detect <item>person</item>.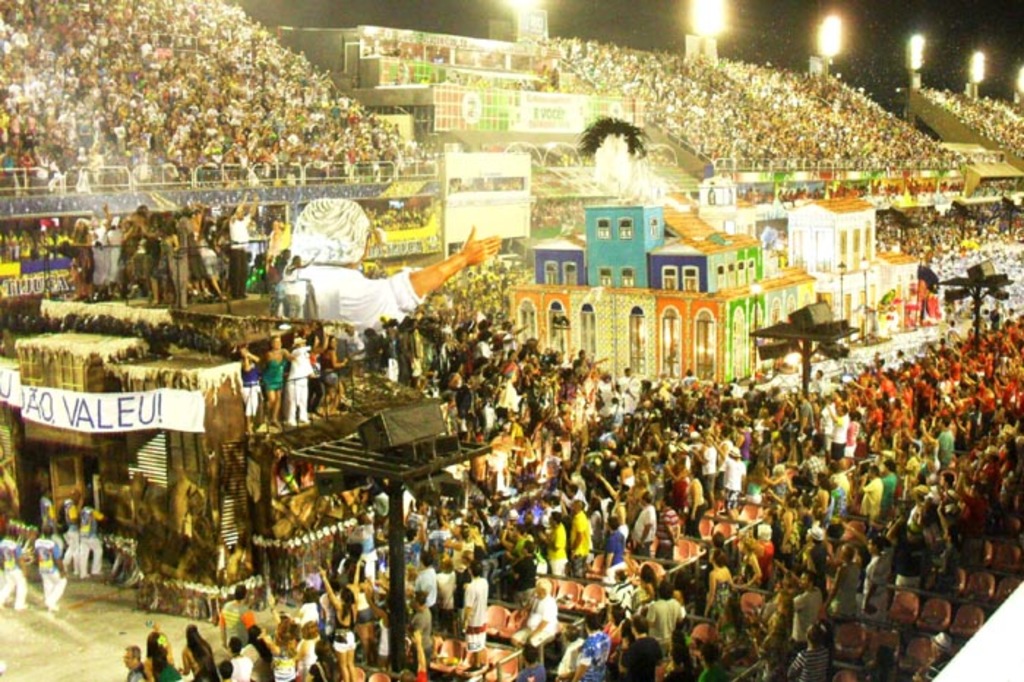
Detected at 29/524/67/618.
